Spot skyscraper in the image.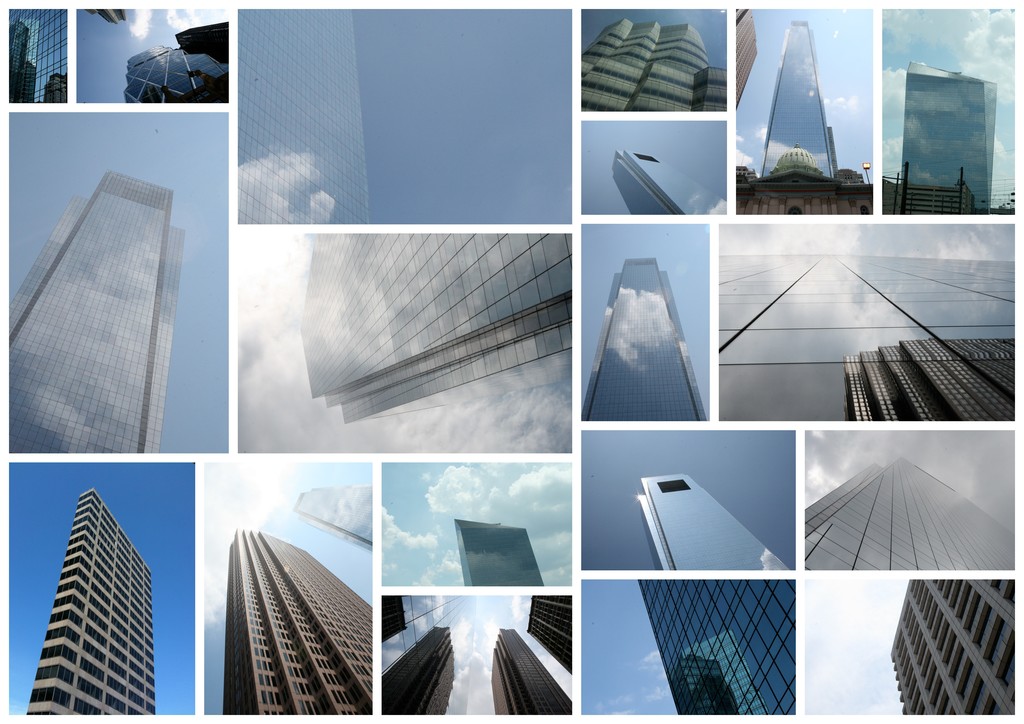
skyscraper found at <bbox>127, 21, 230, 111</bbox>.
